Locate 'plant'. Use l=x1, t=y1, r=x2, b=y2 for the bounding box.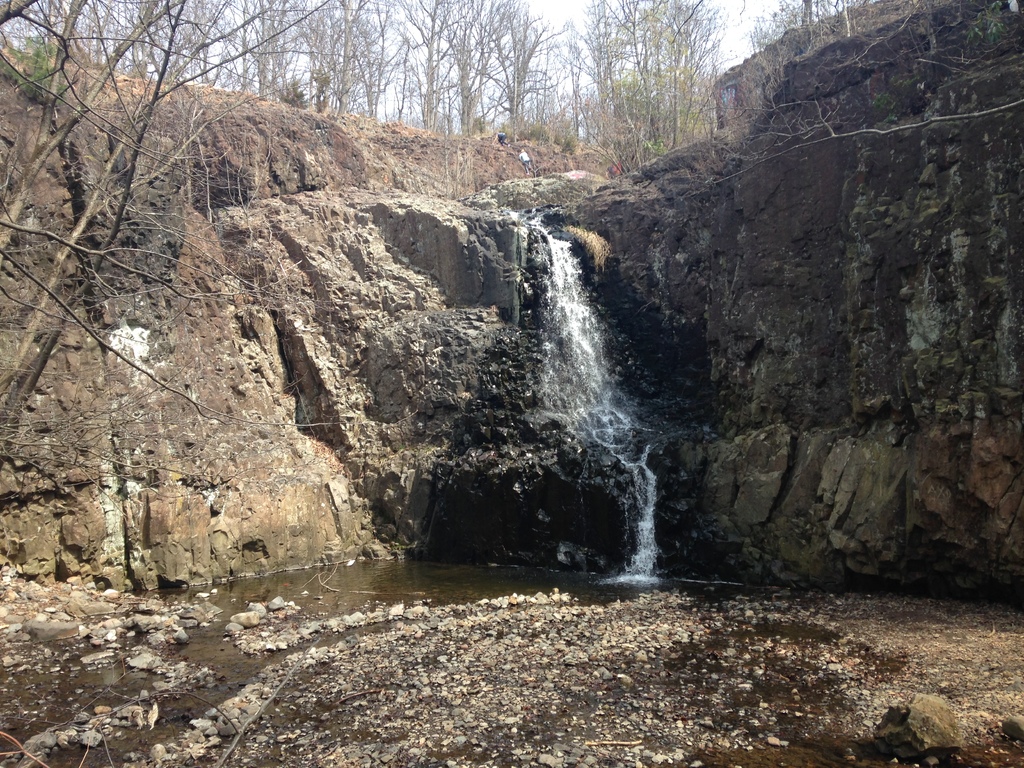
l=124, t=59, r=152, b=84.
